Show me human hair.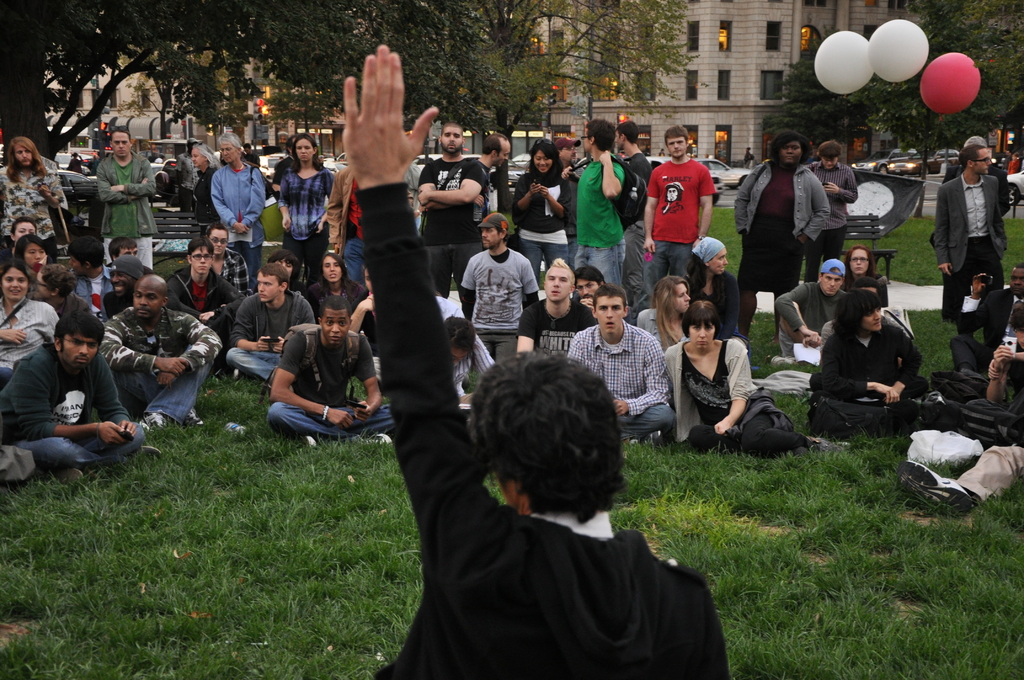
human hair is here: crop(681, 300, 717, 341).
